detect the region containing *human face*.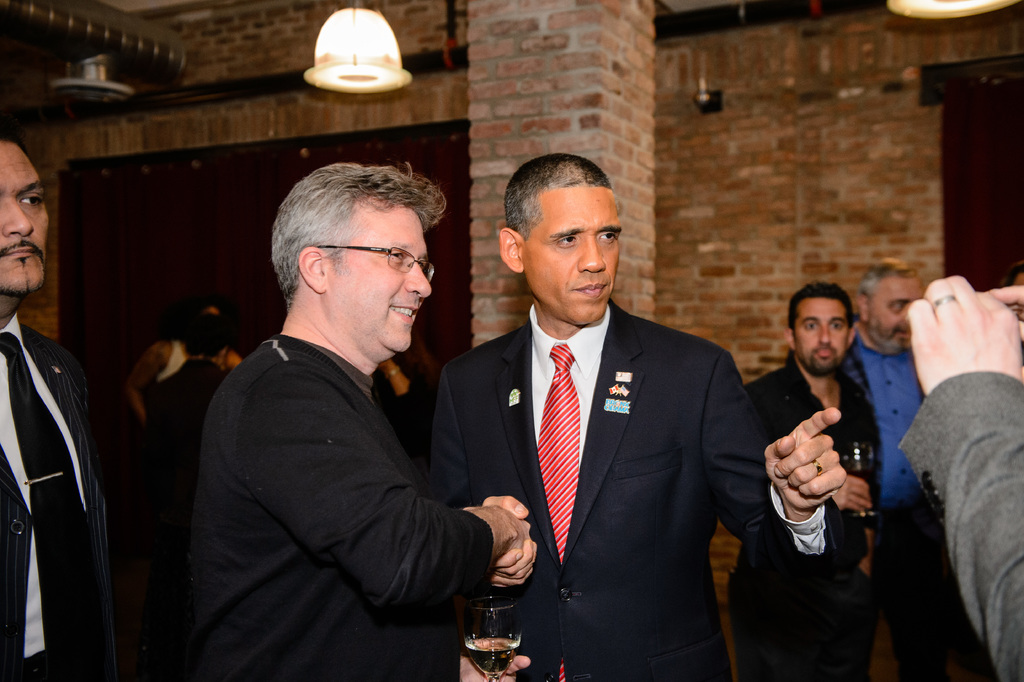
{"x1": 865, "y1": 274, "x2": 920, "y2": 344}.
